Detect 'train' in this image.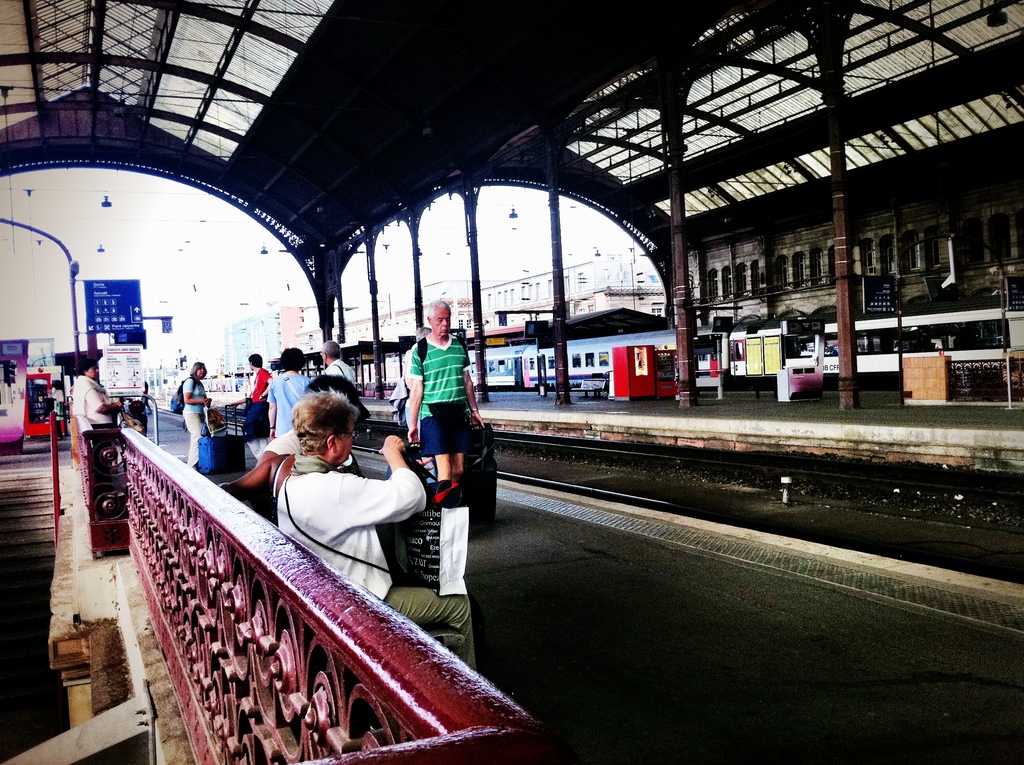
Detection: [356, 307, 1023, 392].
